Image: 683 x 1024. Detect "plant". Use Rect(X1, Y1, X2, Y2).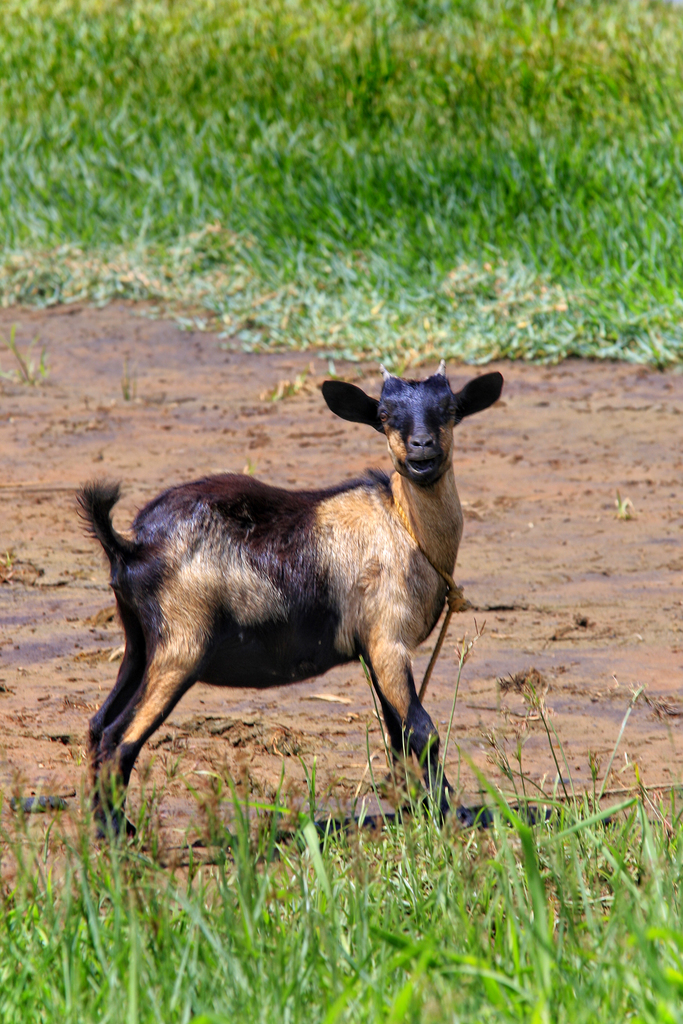
Rect(0, 698, 682, 1023).
